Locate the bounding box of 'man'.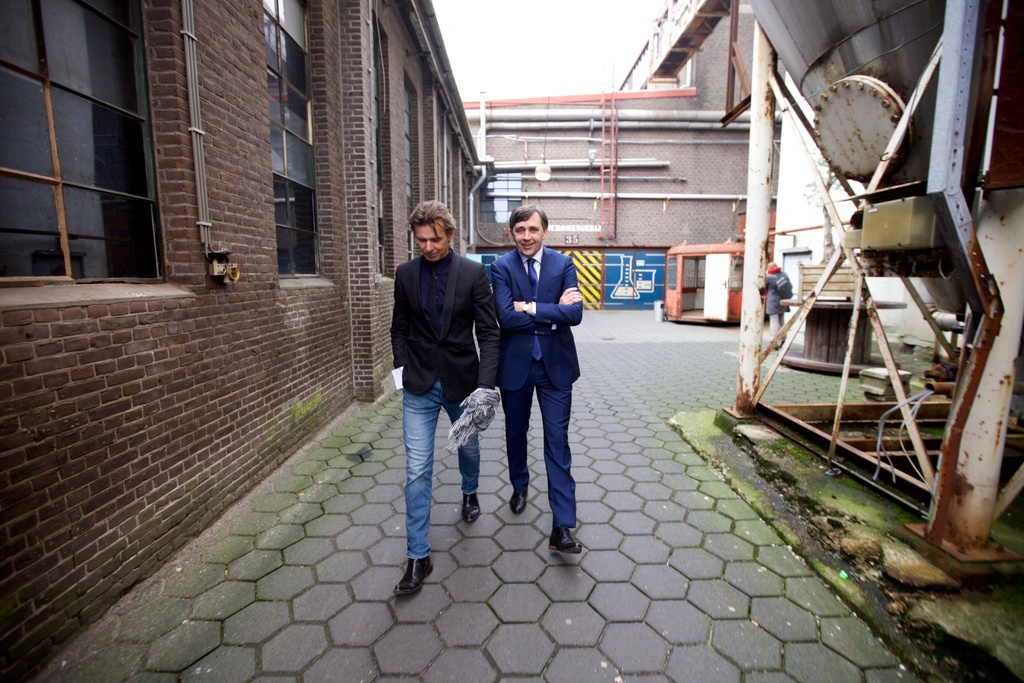
Bounding box: BBox(380, 197, 498, 572).
